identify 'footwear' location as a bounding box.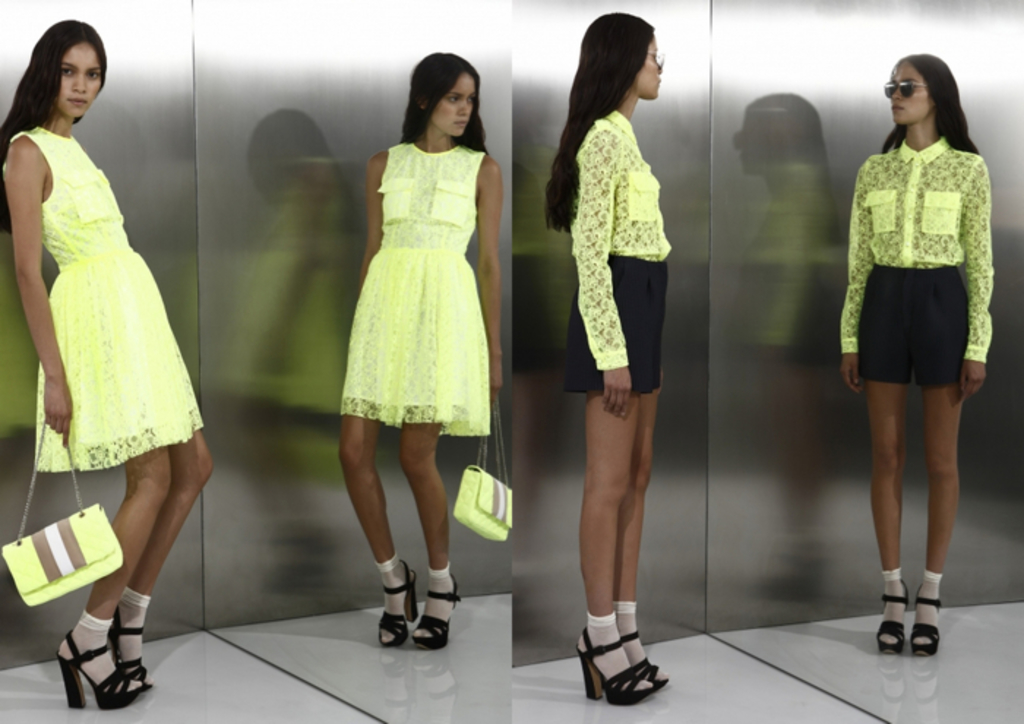
box=[906, 592, 946, 660].
